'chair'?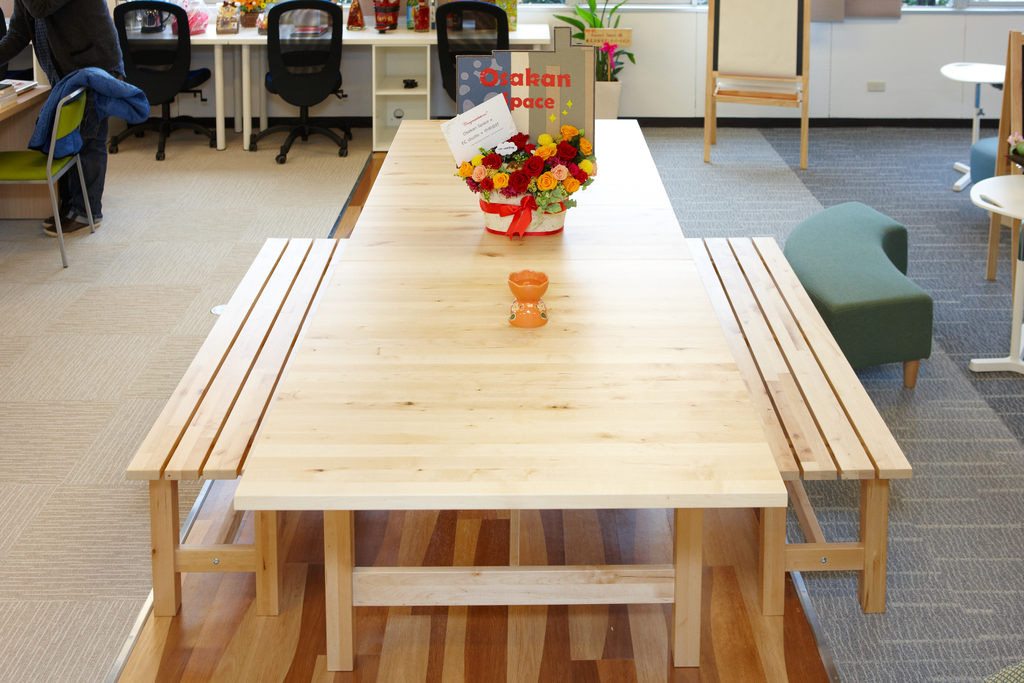
BBox(700, 0, 813, 168)
